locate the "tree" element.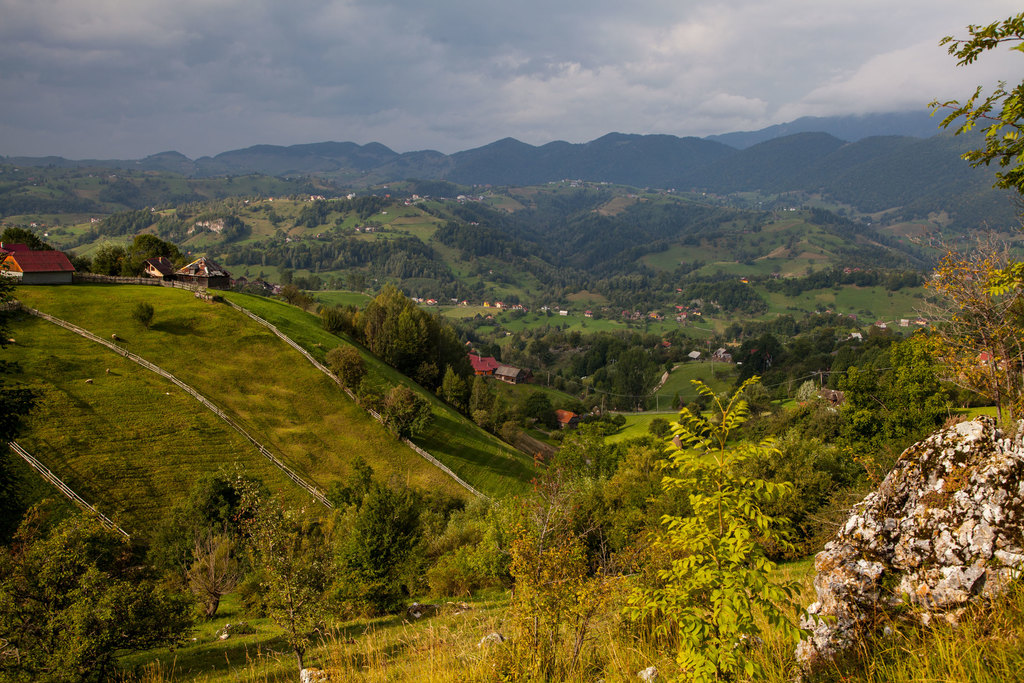
Element bbox: bbox(490, 418, 623, 682).
